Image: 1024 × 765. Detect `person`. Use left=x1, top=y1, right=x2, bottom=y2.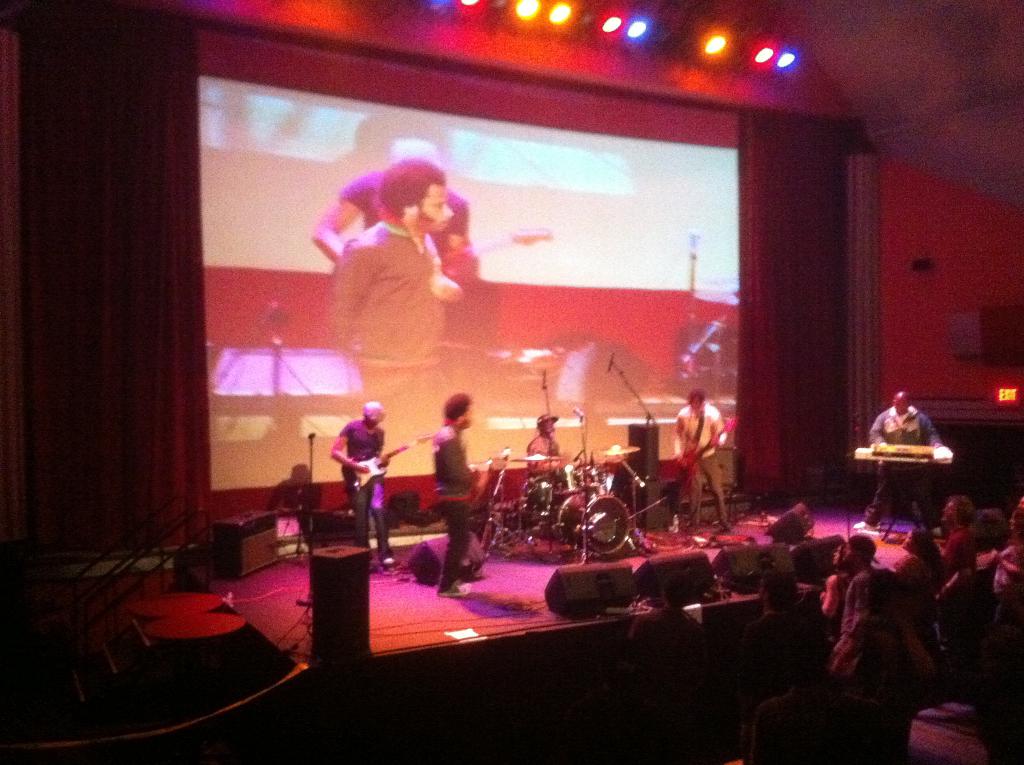
left=263, top=462, right=321, bottom=535.
